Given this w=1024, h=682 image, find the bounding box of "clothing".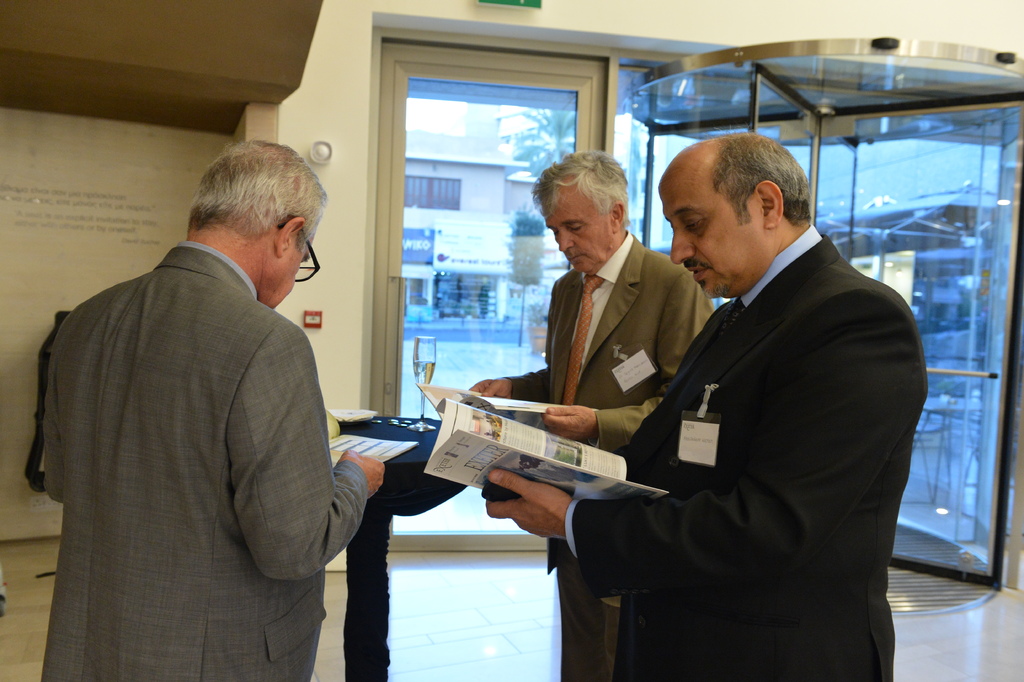
(36,245,369,681).
